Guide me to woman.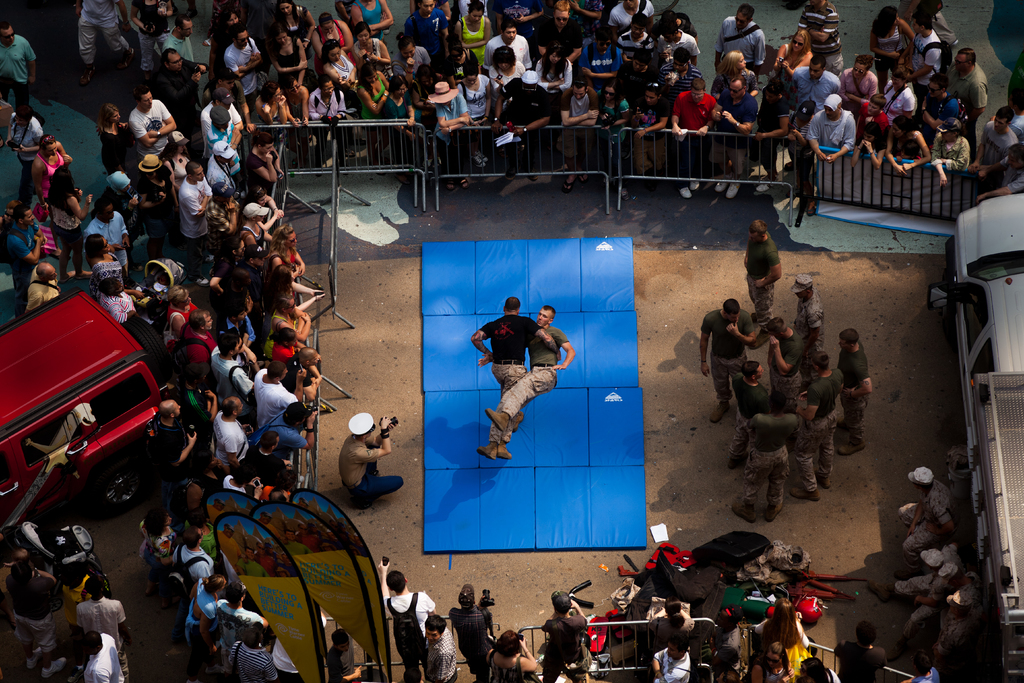
Guidance: box(756, 592, 812, 664).
